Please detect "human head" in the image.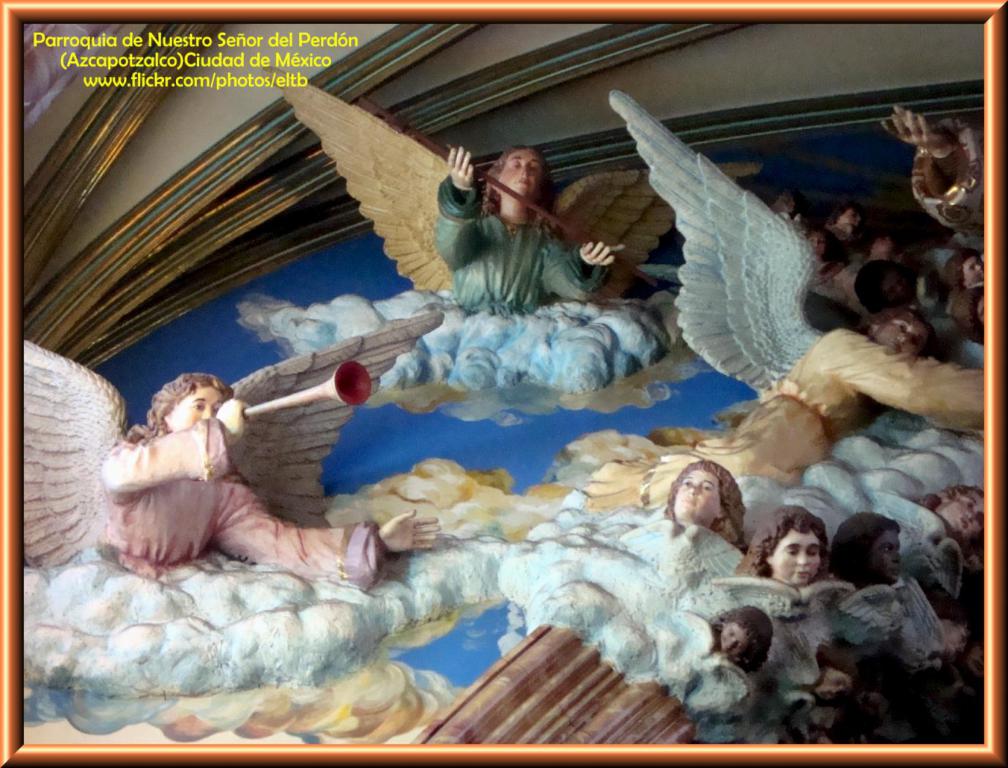
box(948, 288, 987, 344).
